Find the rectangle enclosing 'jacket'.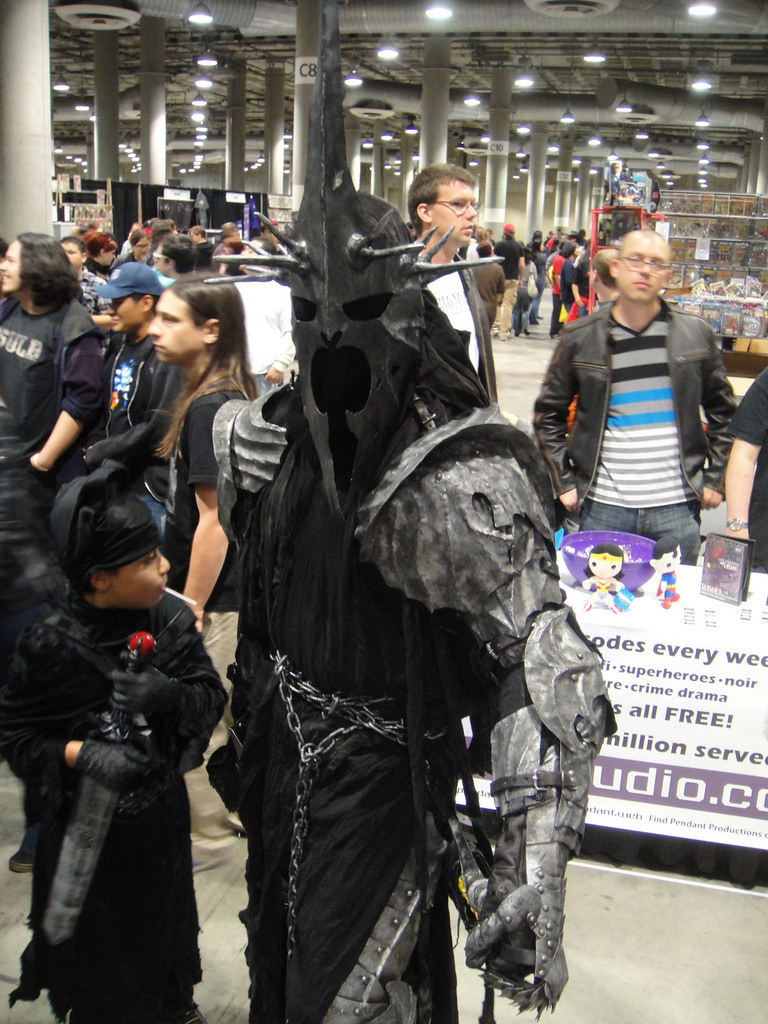
(81,335,175,469).
